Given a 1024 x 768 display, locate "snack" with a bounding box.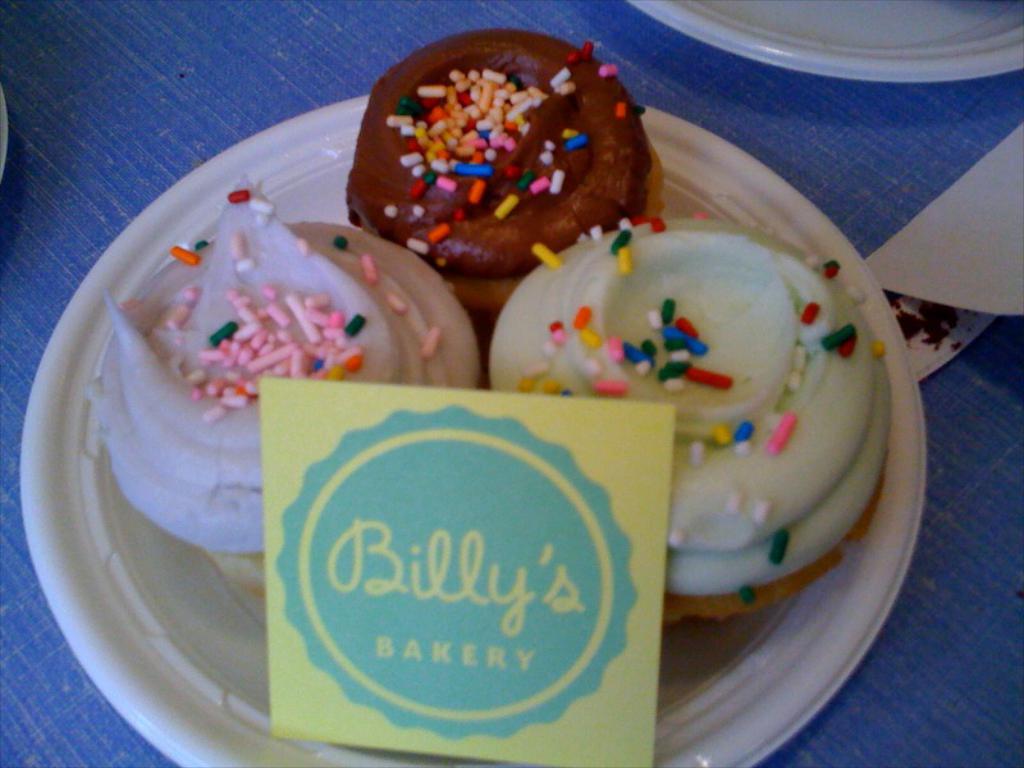
Located: (485,215,892,625).
